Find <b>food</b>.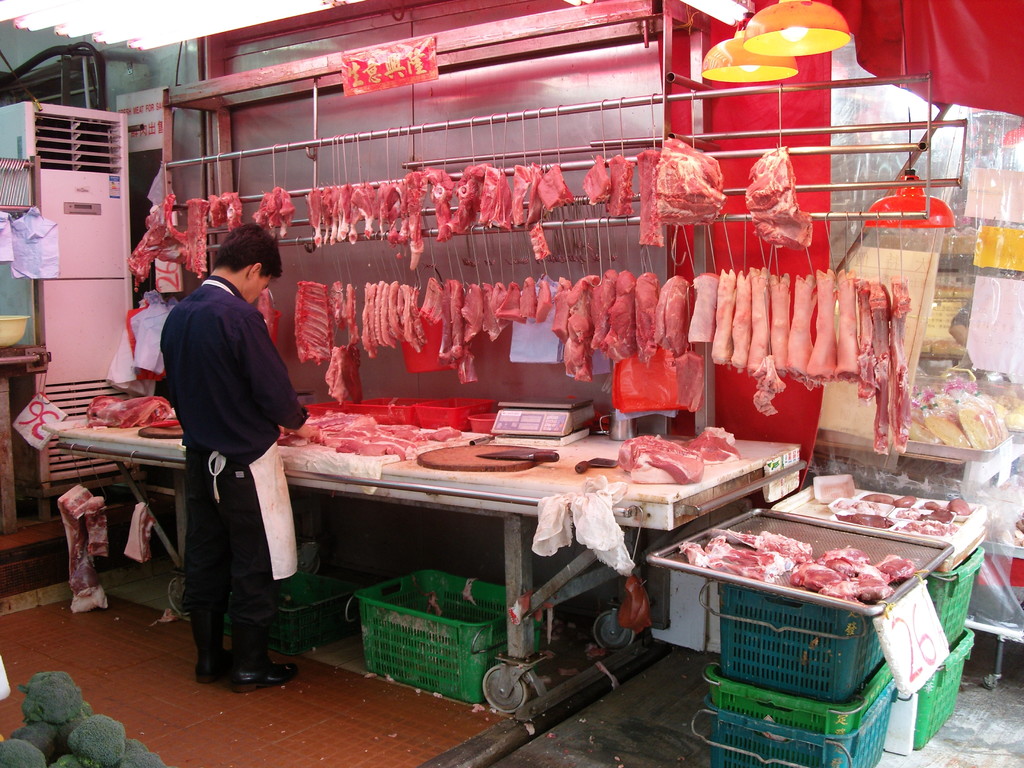
252/193/267/232.
